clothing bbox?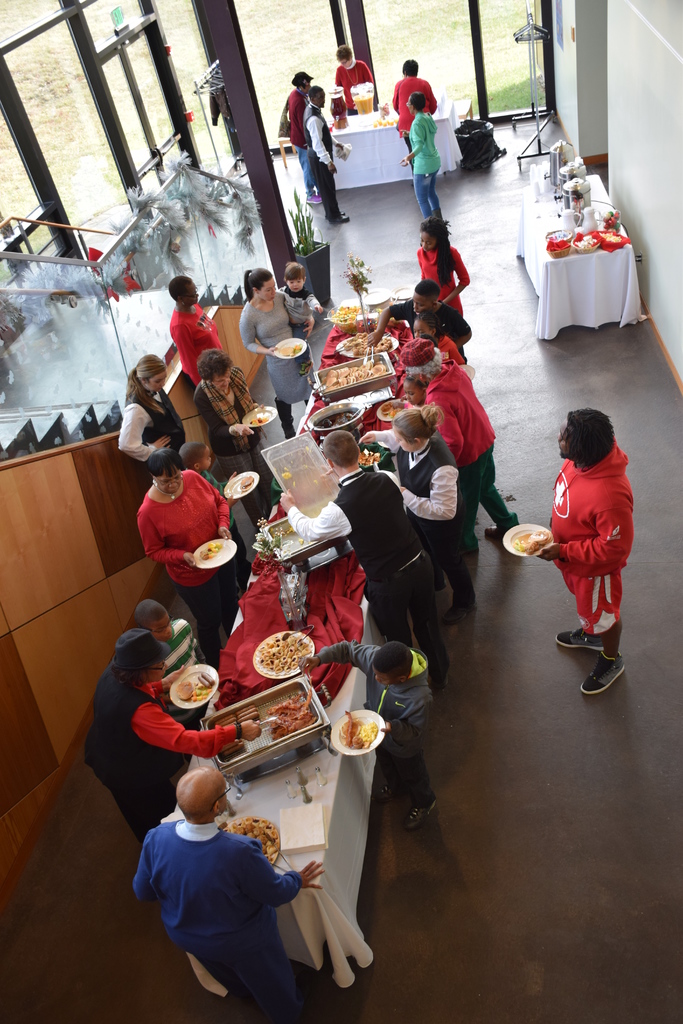
<box>409,111,441,214</box>
